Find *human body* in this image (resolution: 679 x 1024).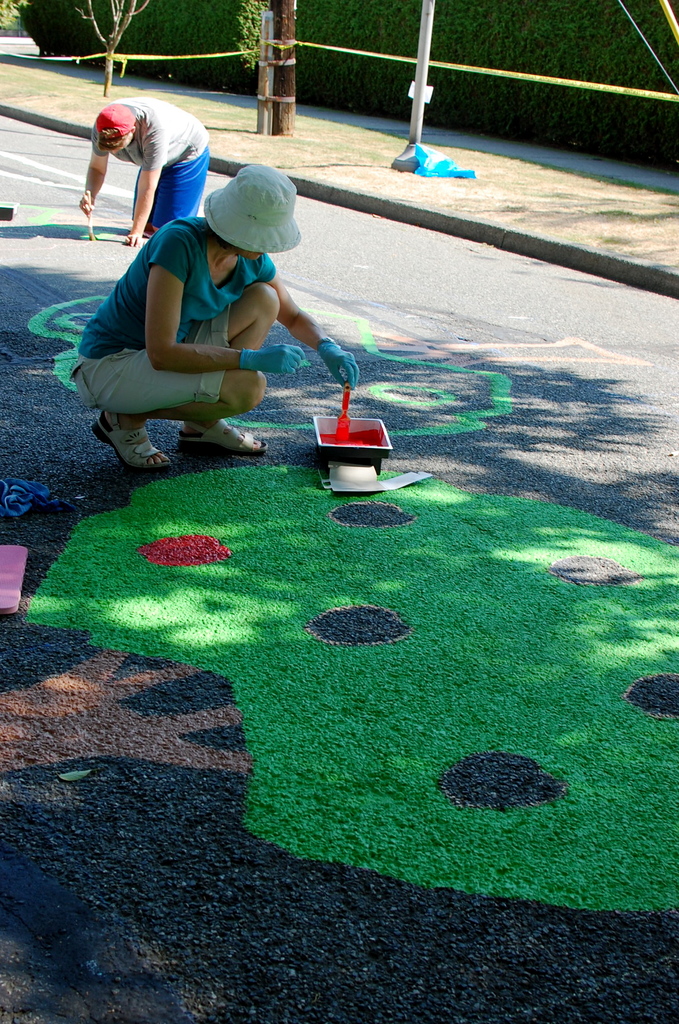
l=77, t=102, r=213, b=249.
